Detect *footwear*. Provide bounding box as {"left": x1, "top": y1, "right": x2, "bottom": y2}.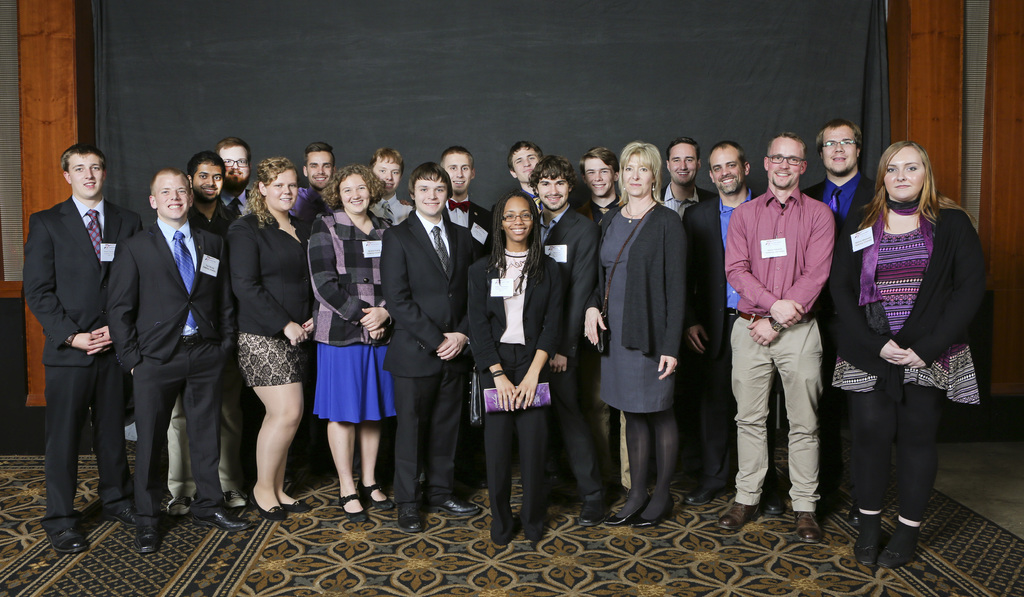
{"left": 397, "top": 508, "right": 424, "bottom": 534}.
